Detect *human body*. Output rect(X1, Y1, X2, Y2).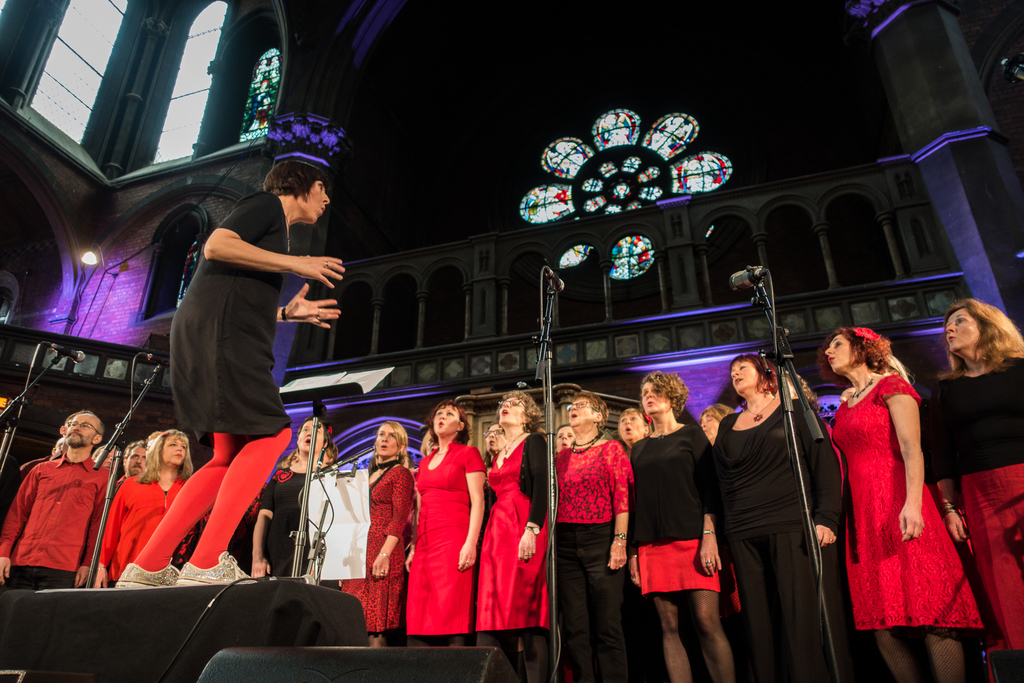
rect(228, 418, 340, 569).
